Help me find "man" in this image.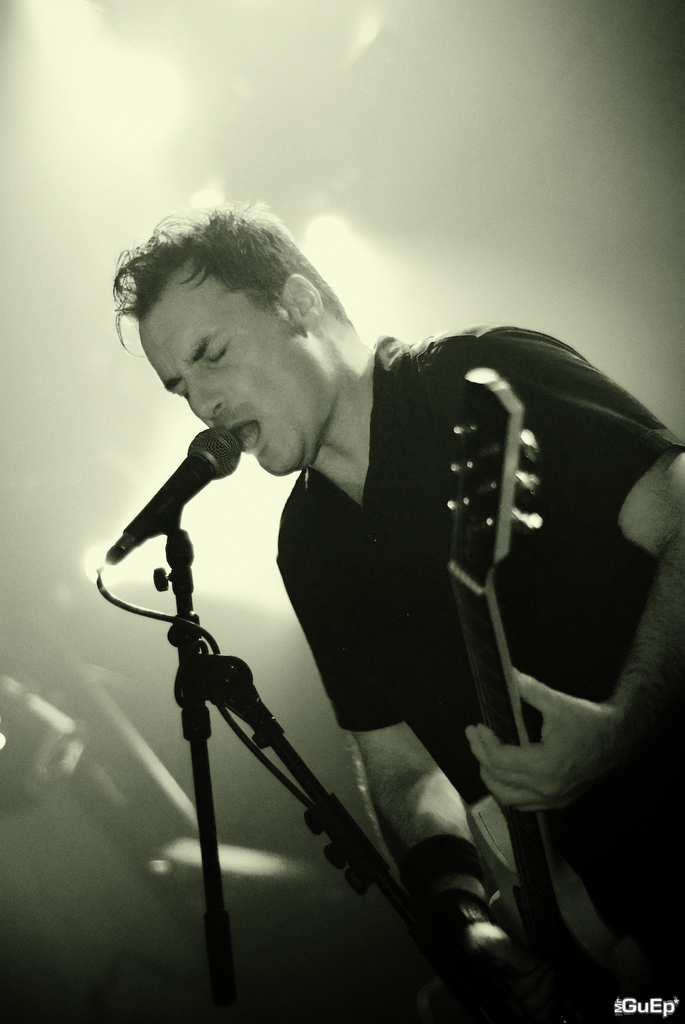
Found it: bbox=(75, 201, 666, 1013).
